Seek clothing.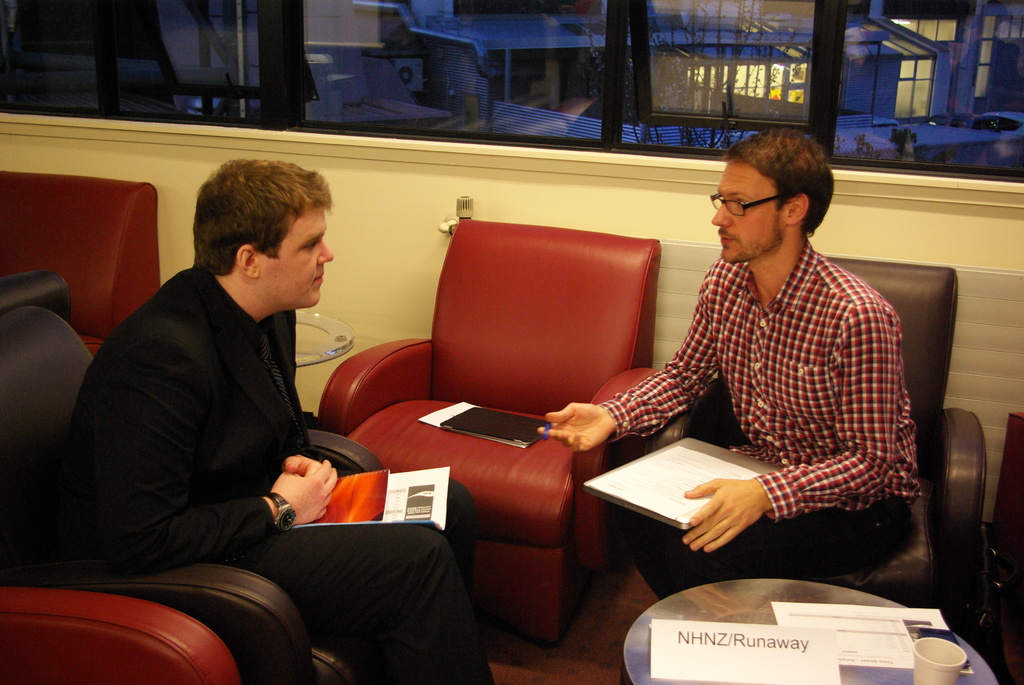
<region>578, 182, 941, 618</region>.
